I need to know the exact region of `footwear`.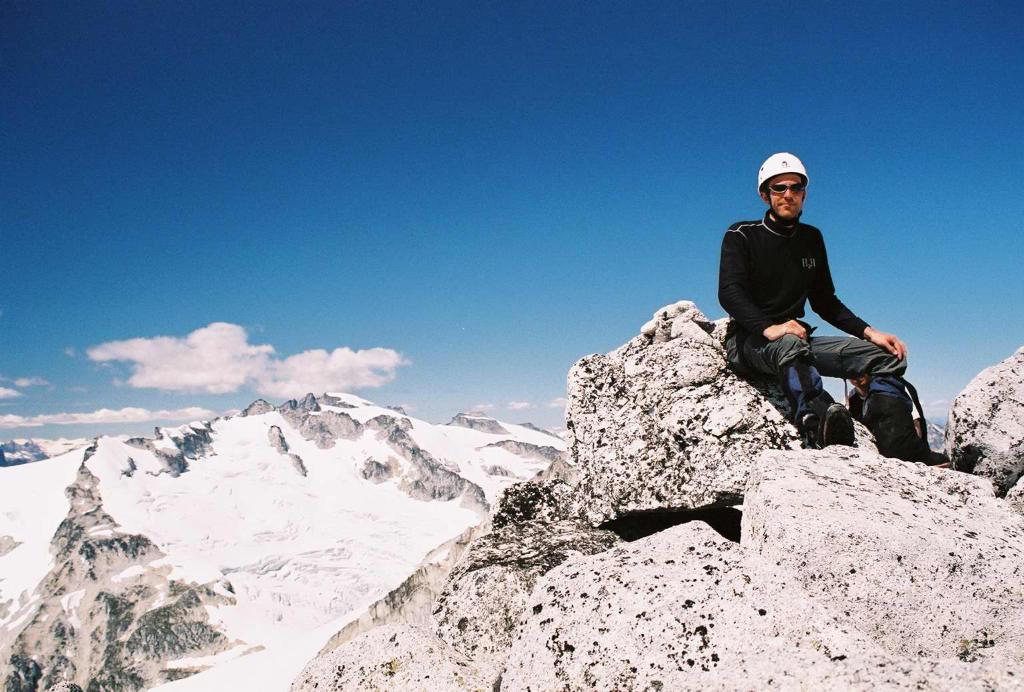
Region: x1=815, y1=400, x2=855, y2=449.
